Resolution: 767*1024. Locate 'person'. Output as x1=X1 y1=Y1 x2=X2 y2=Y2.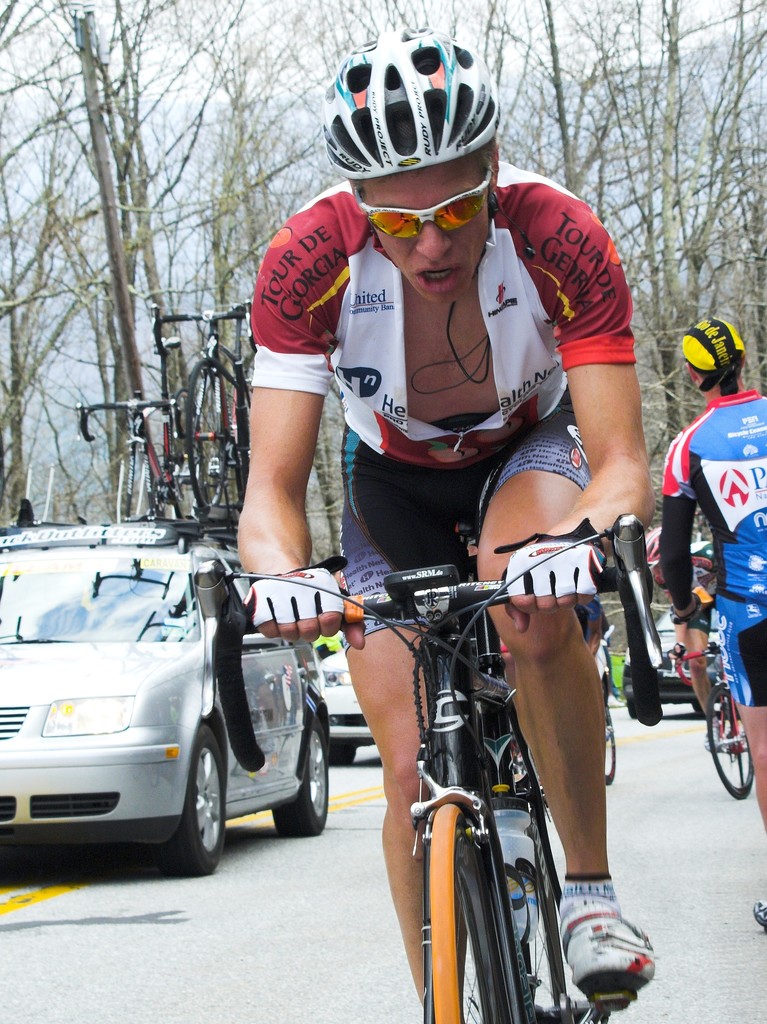
x1=236 y1=15 x2=661 y2=1023.
